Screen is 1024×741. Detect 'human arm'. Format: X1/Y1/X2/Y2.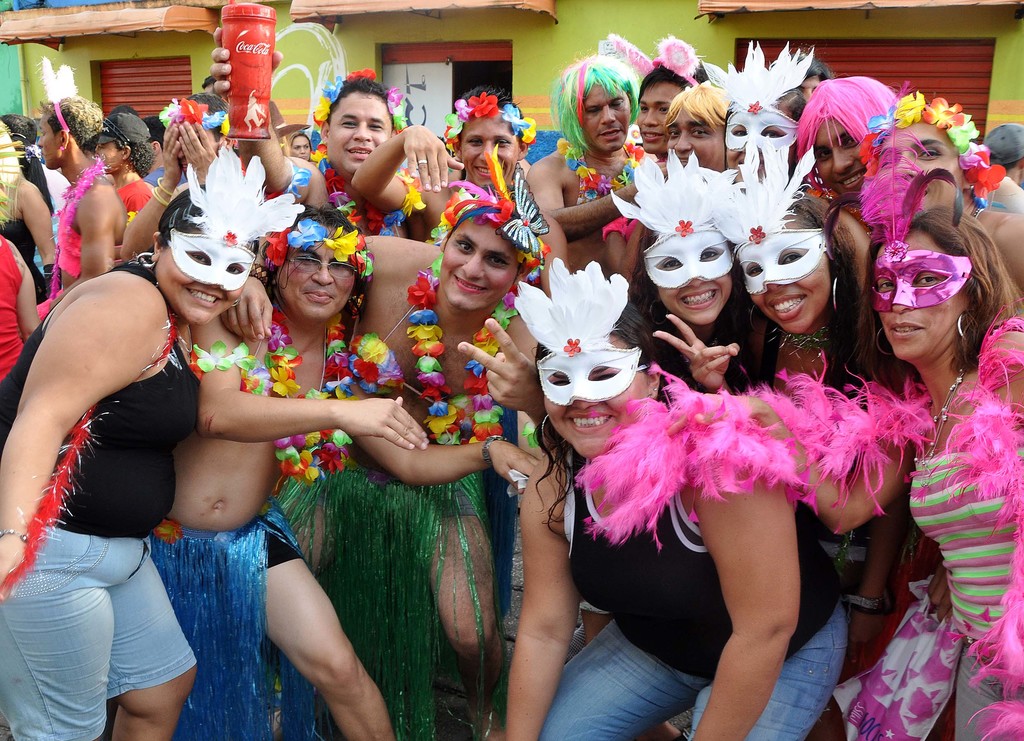
649/312/913/538.
